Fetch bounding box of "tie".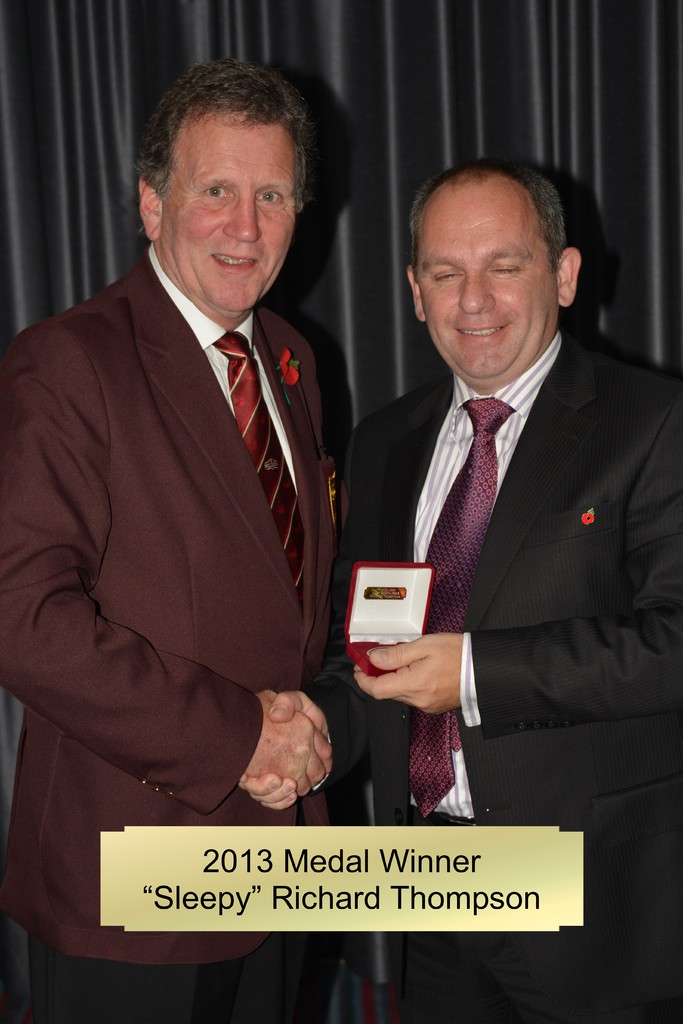
Bbox: (x1=212, y1=329, x2=312, y2=612).
